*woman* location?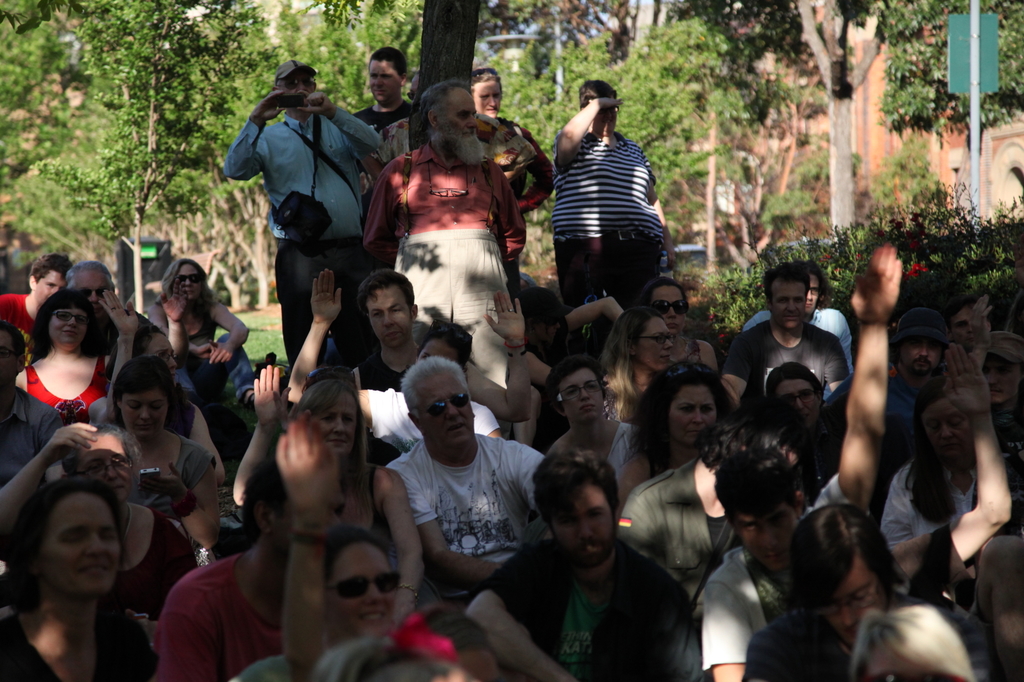
box(147, 257, 252, 414)
